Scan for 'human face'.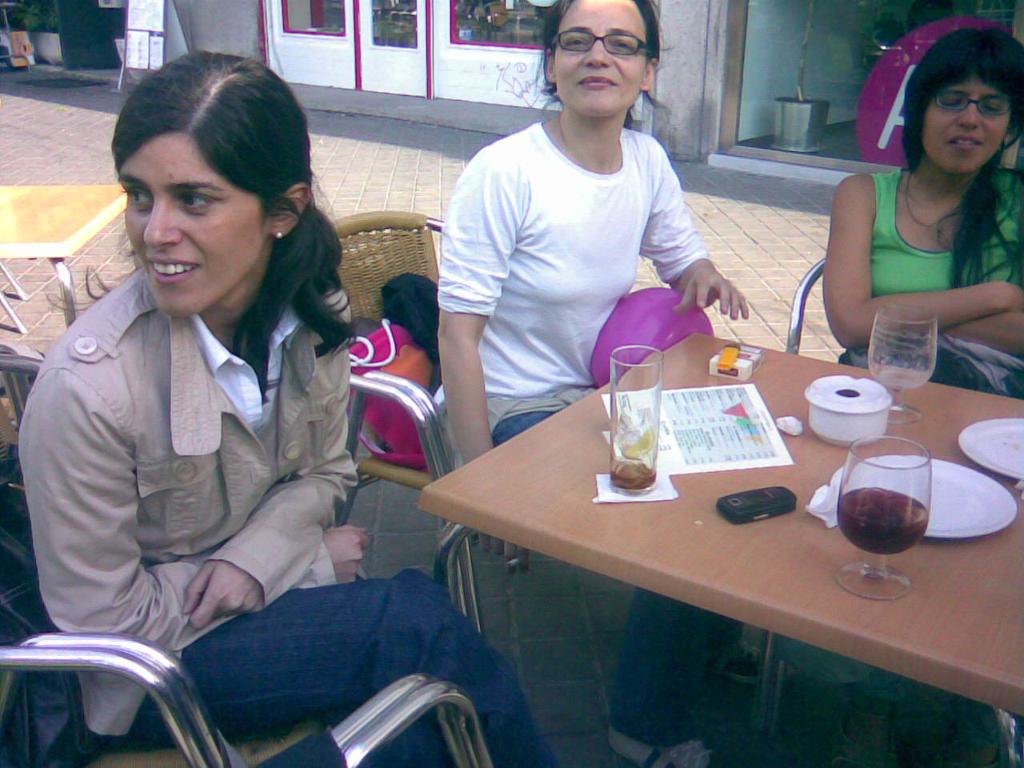
Scan result: l=926, t=76, r=1010, b=172.
